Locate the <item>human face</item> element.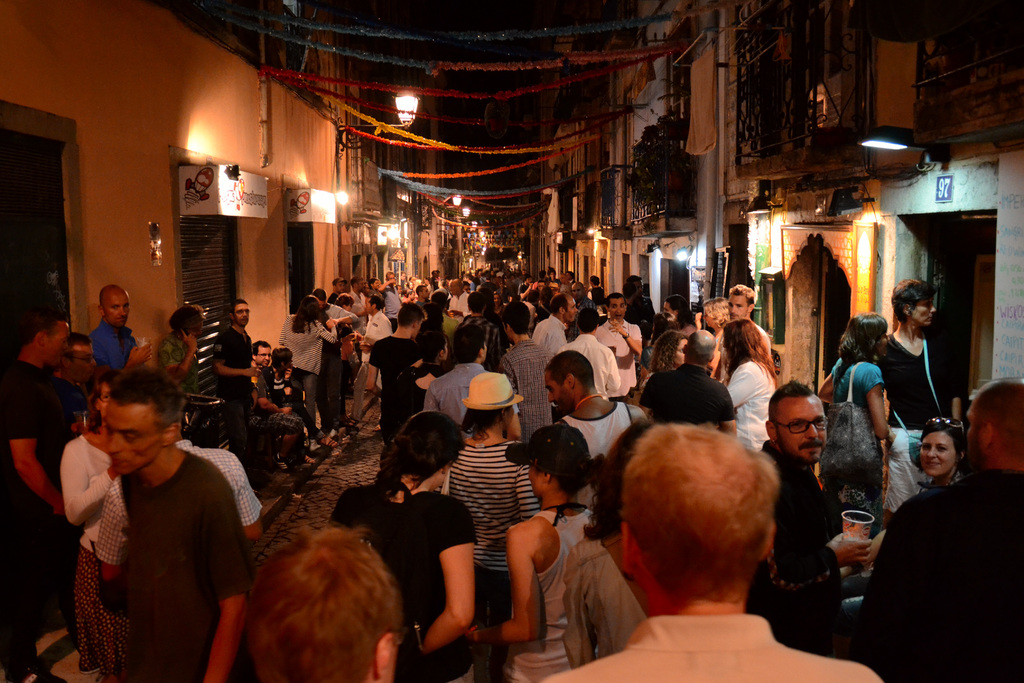
Element bbox: [63, 349, 95, 390].
